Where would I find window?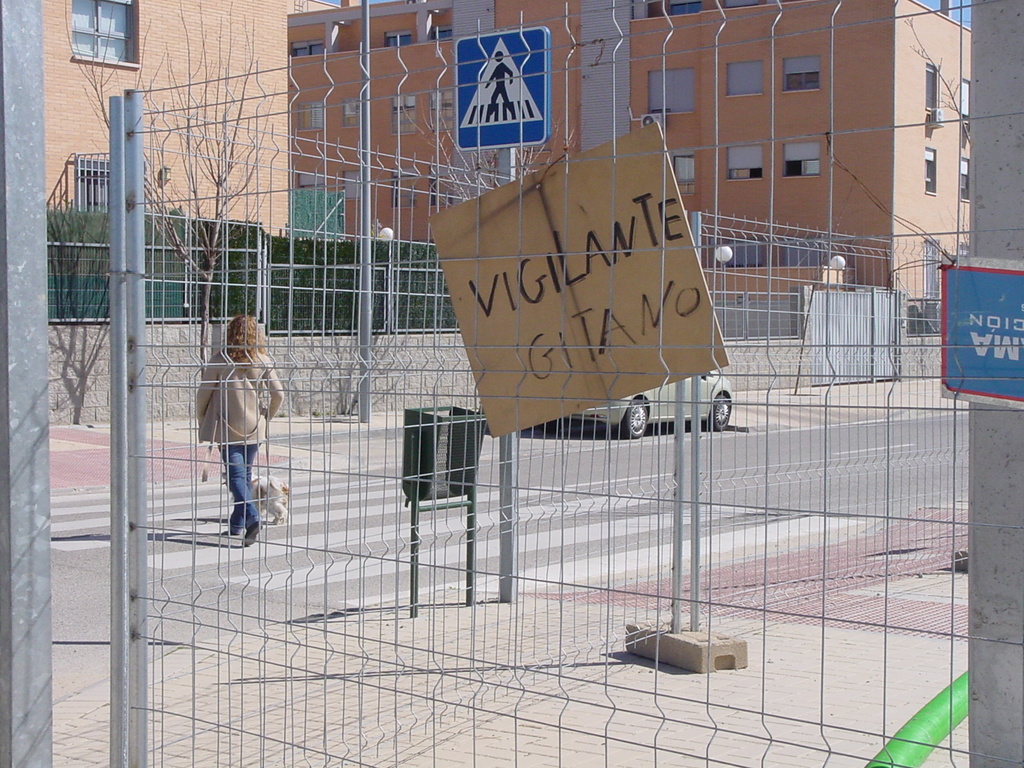
At (959,153,969,200).
